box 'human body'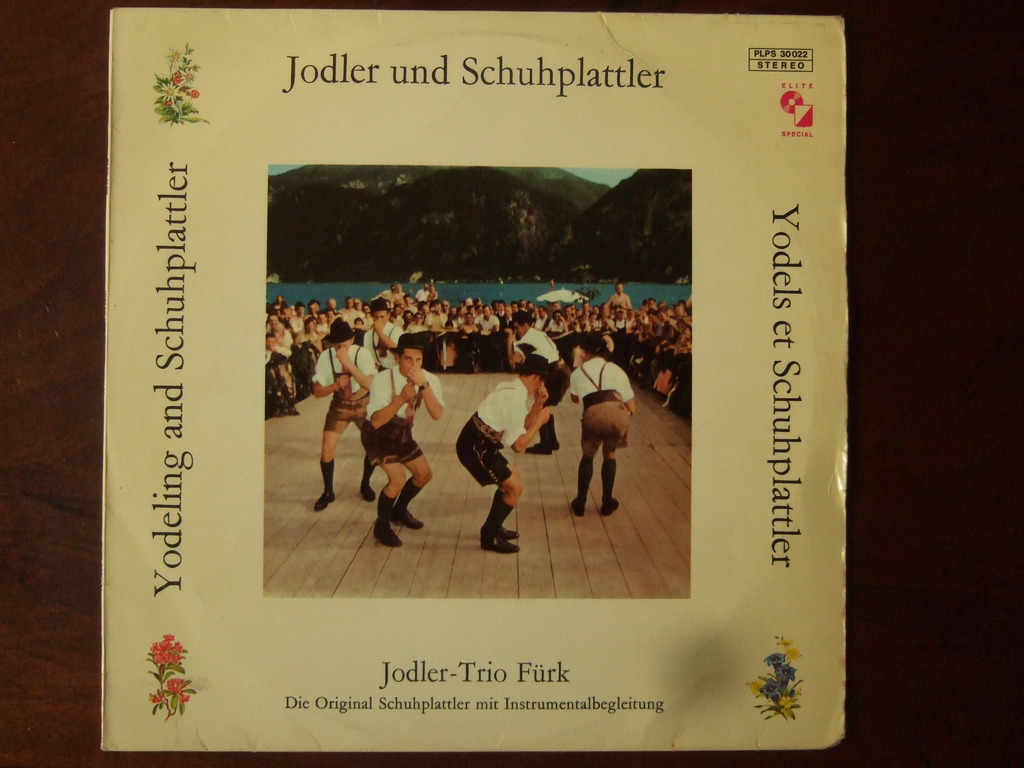
box=[315, 342, 382, 512]
